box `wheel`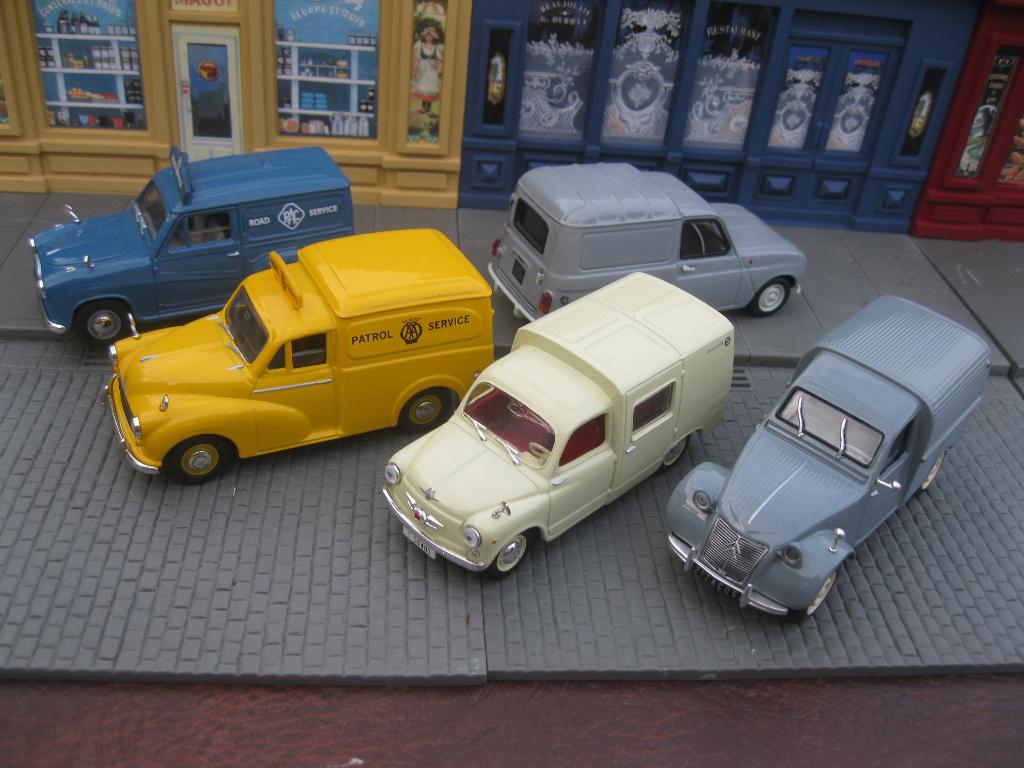
(913, 452, 944, 496)
